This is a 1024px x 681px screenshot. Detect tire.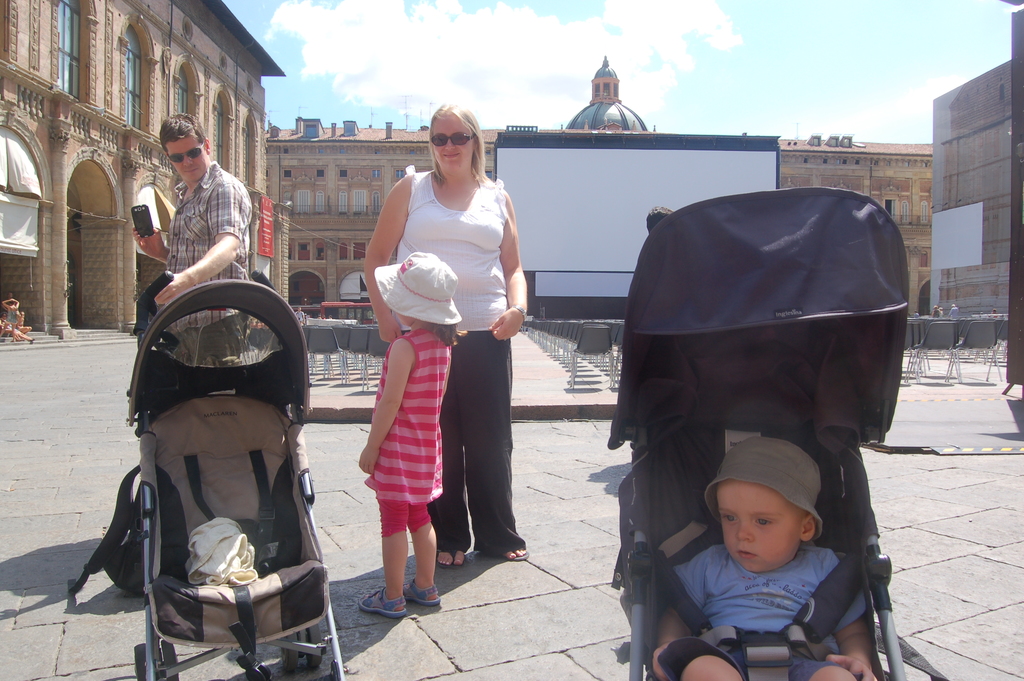
Rect(308, 623, 323, 666).
